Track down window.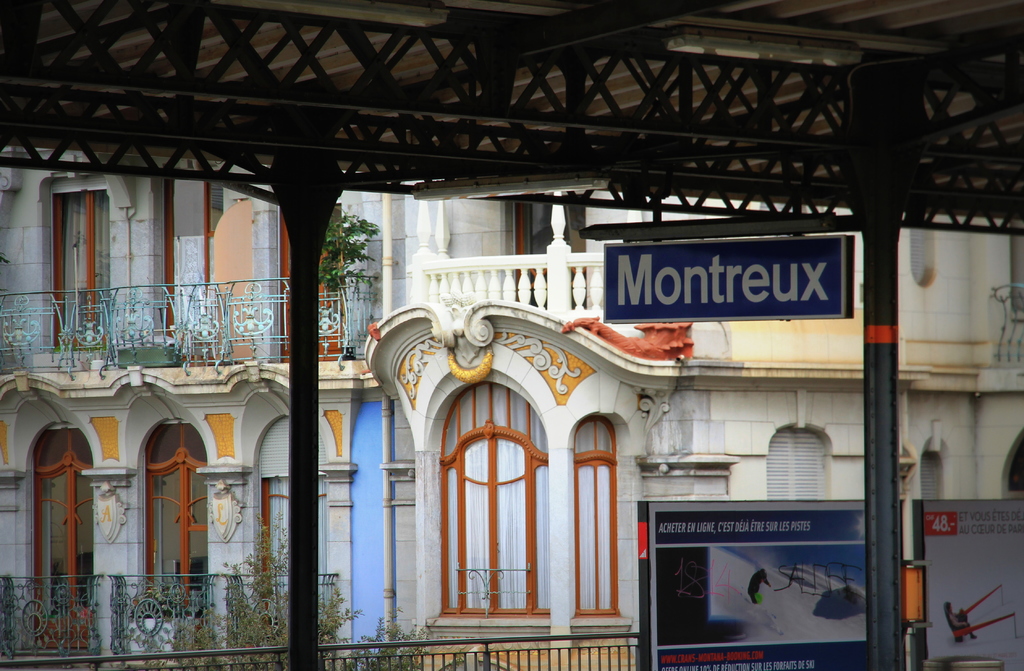
Tracked to select_region(569, 414, 621, 620).
